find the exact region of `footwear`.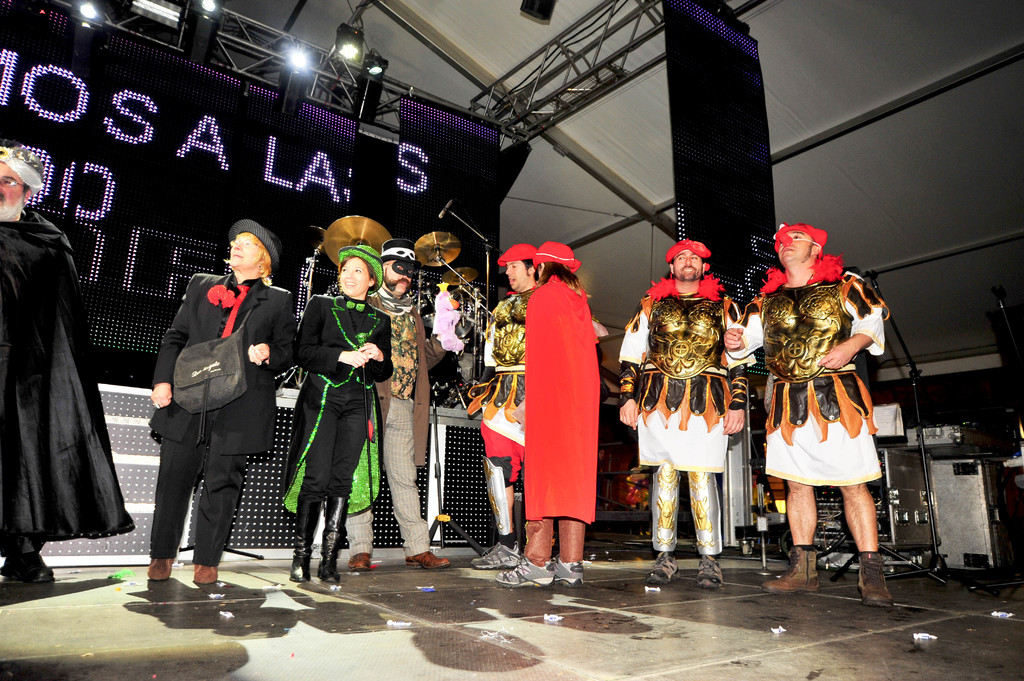
Exact region: 288, 495, 321, 579.
